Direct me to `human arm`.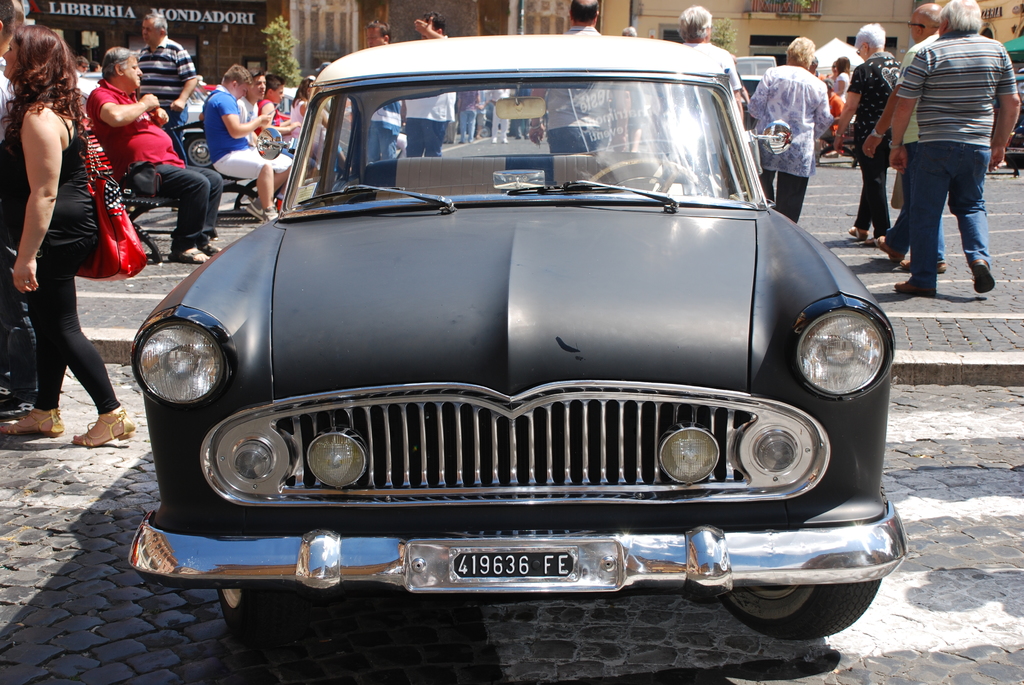
Direction: bbox=(889, 49, 919, 171).
